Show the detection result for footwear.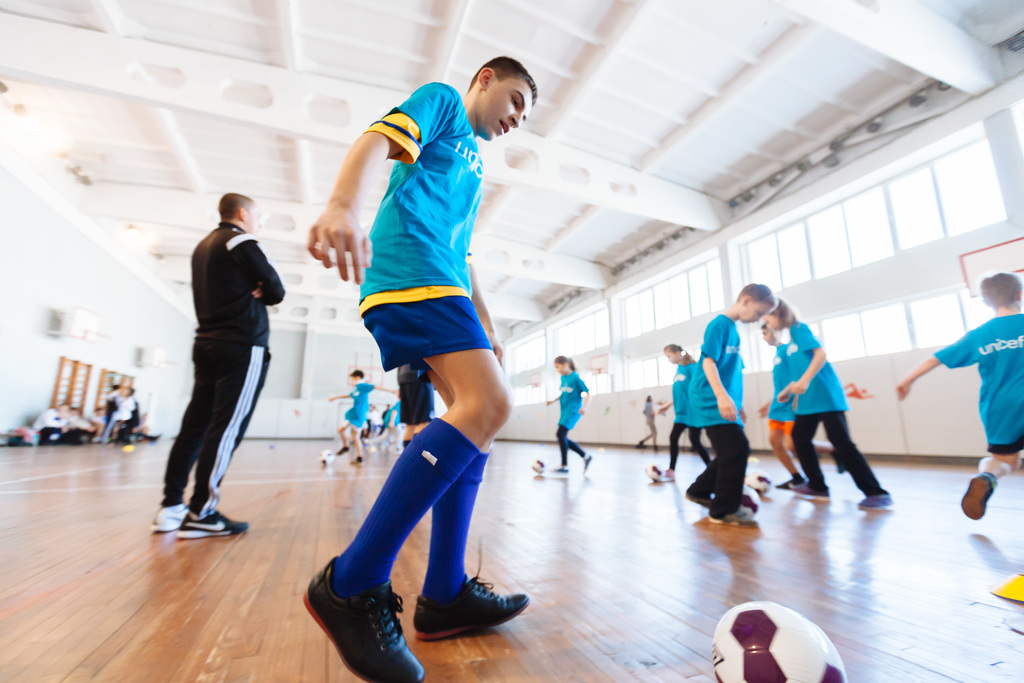
x1=546, y1=459, x2=571, y2=475.
